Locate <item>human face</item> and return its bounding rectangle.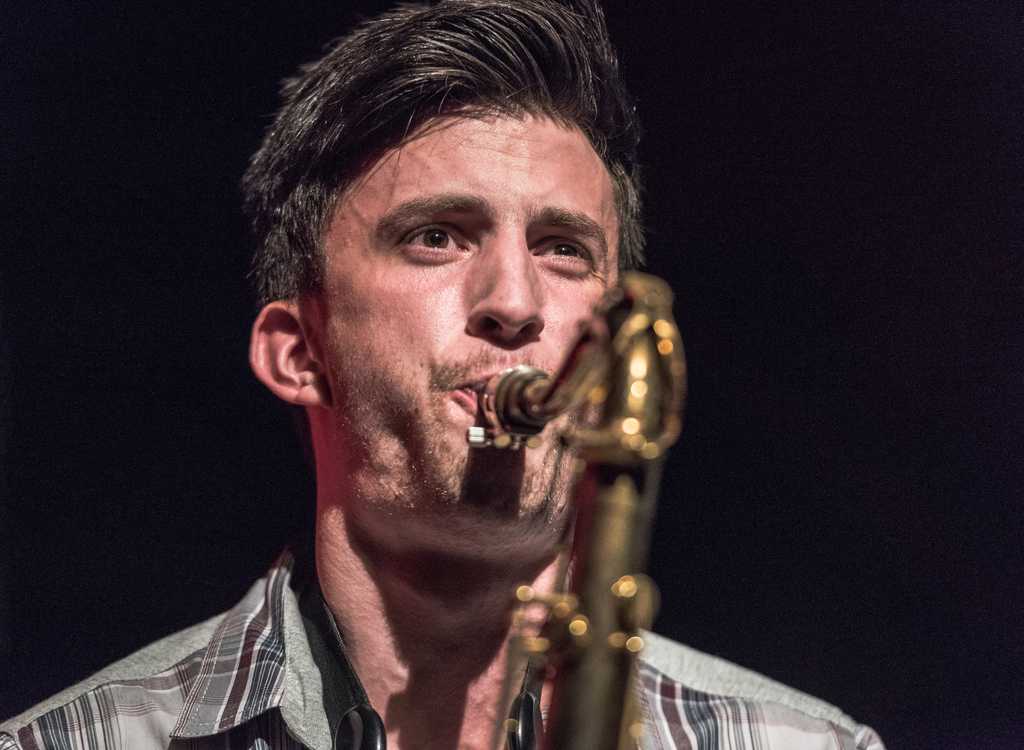
pyautogui.locateOnScreen(317, 107, 620, 505).
